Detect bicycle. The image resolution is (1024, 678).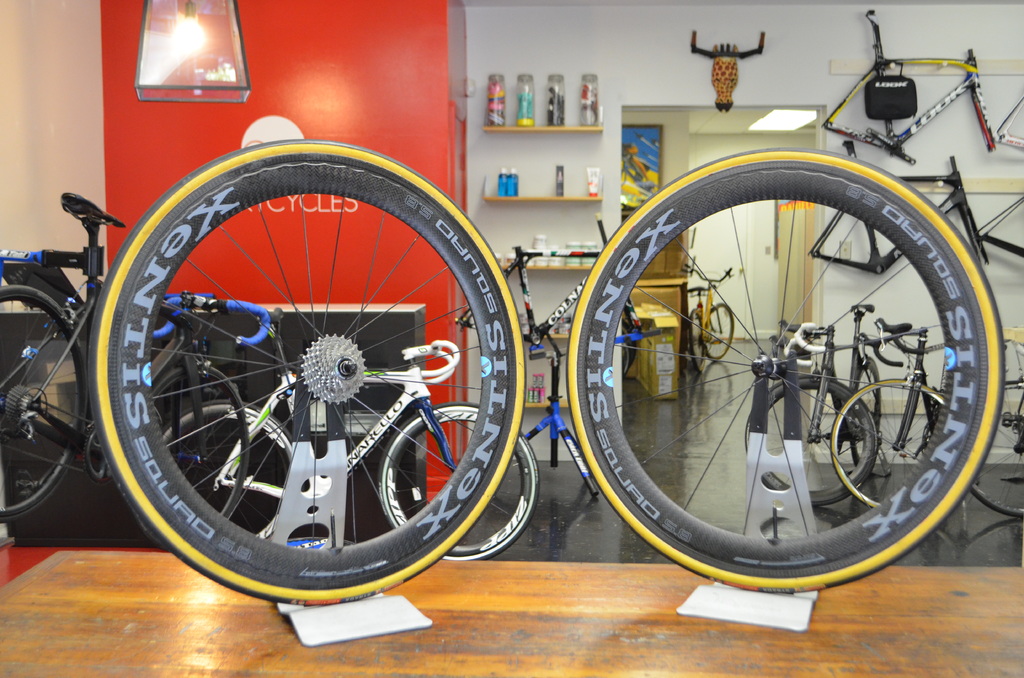
detection(675, 260, 735, 375).
